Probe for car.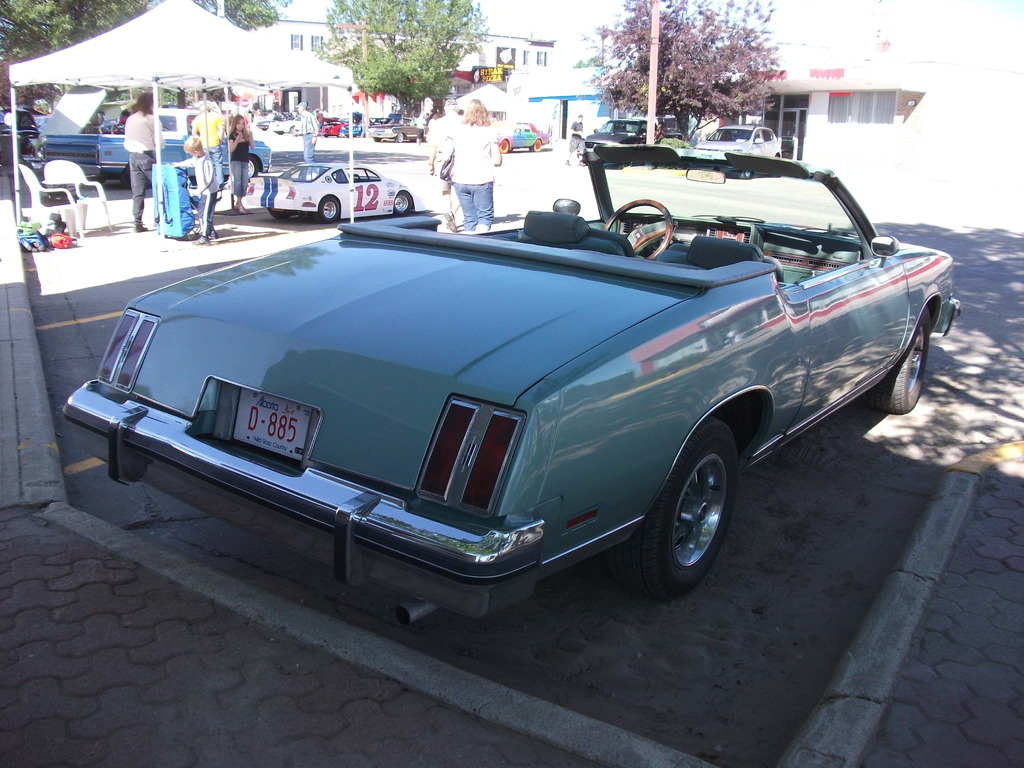
Probe result: (left=270, top=116, right=300, bottom=132).
